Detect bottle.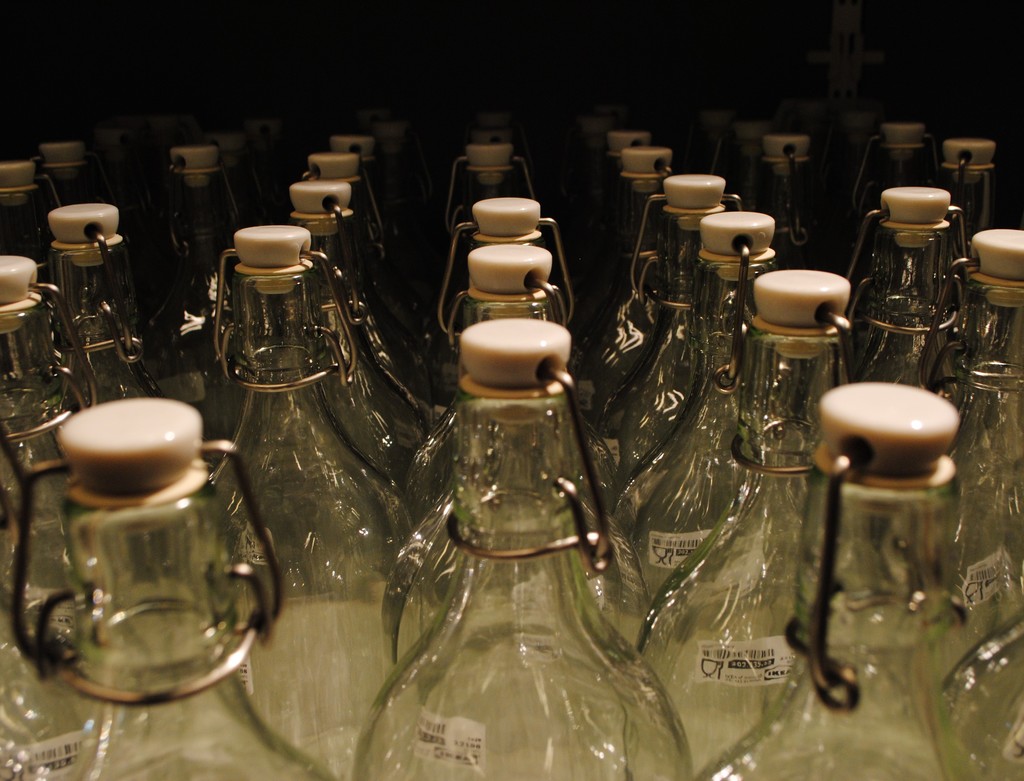
Detected at (598, 174, 753, 498).
